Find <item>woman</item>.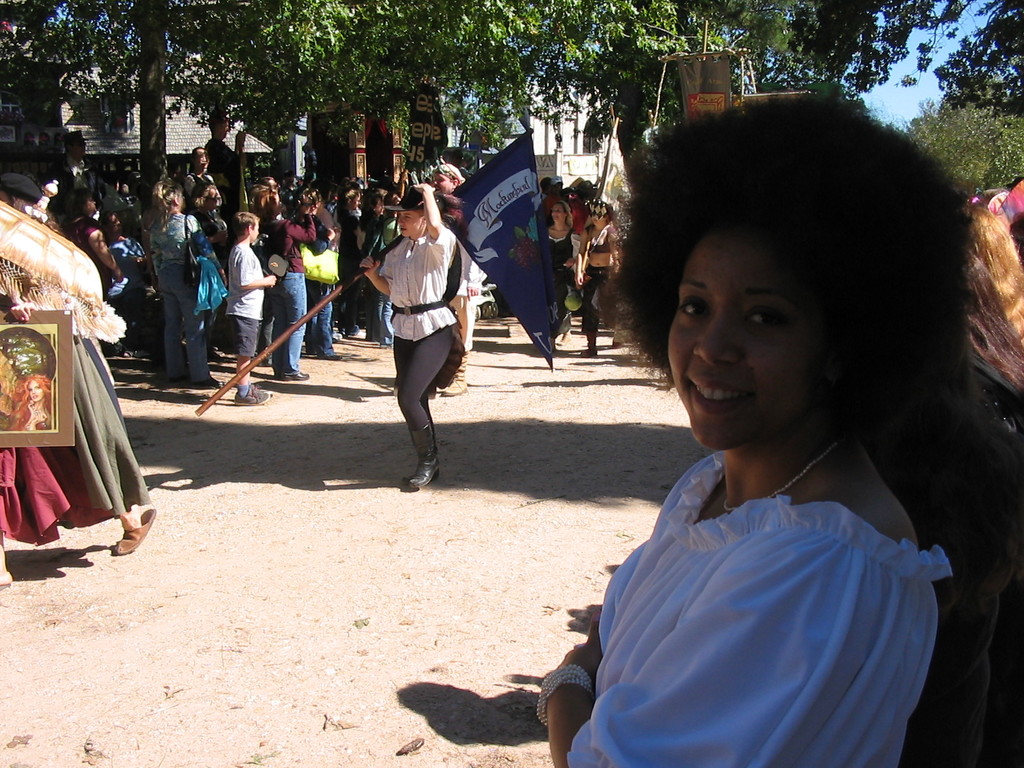
box(340, 183, 367, 335).
